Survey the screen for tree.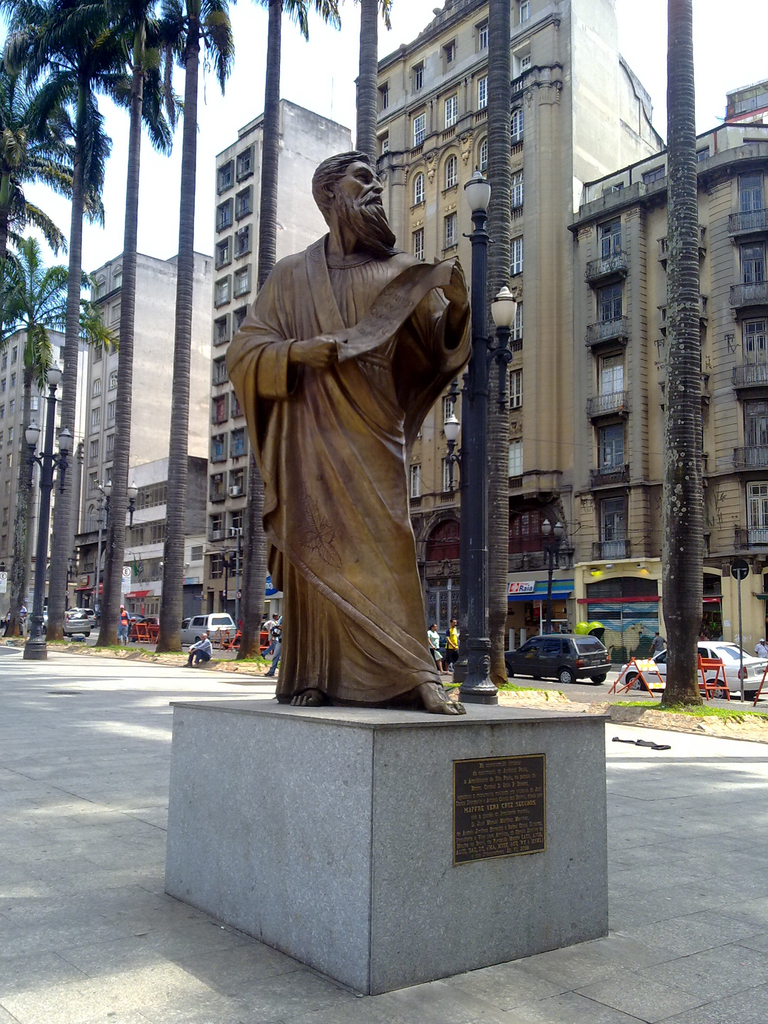
Survey found: {"x1": 234, "y1": 0, "x2": 339, "y2": 664}.
